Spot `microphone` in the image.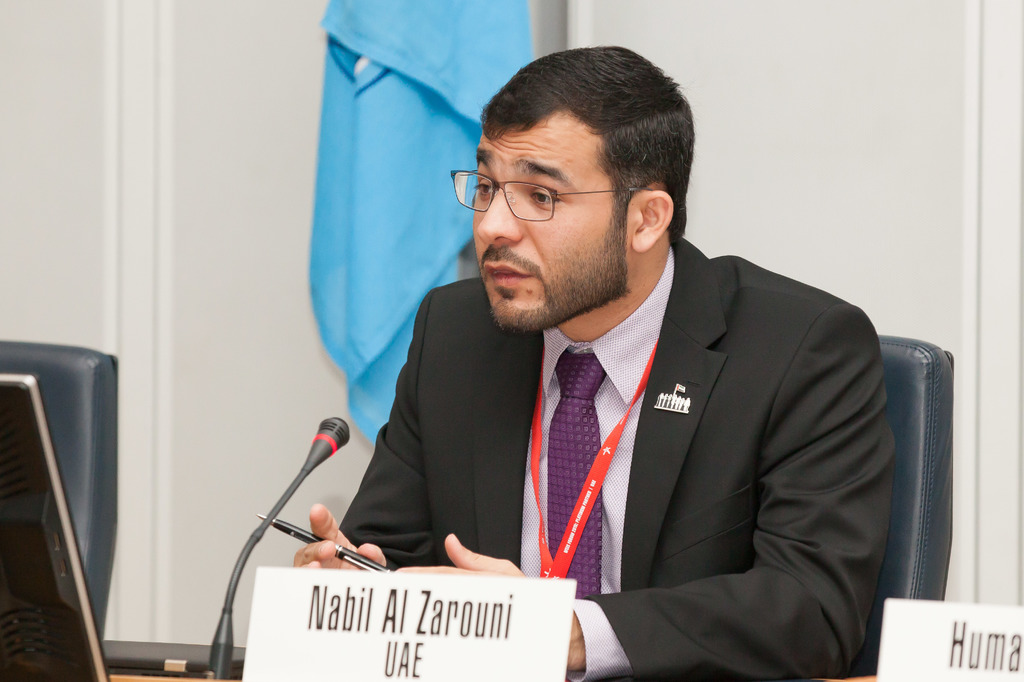
`microphone` found at detection(210, 414, 351, 679).
